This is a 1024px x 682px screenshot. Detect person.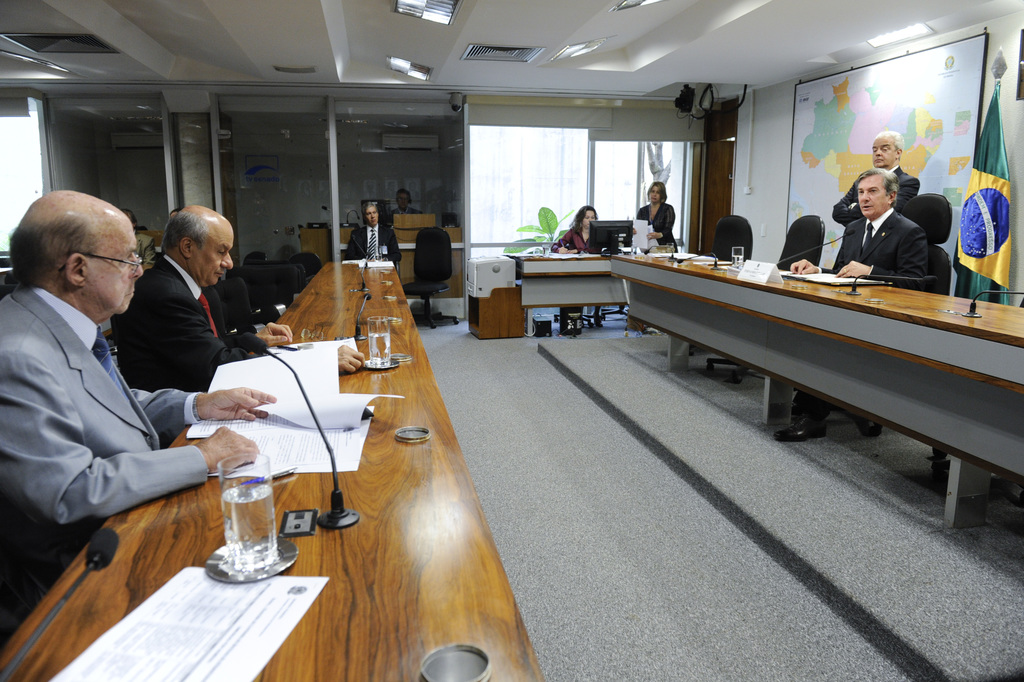
833,133,920,261.
